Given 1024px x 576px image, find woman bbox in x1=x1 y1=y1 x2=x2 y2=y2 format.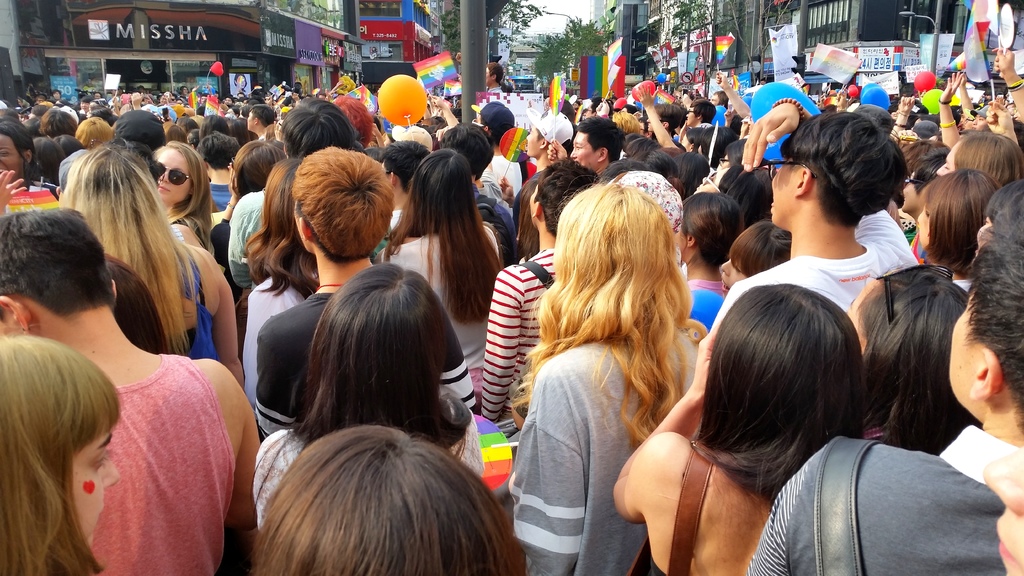
x1=374 y1=146 x2=493 y2=385.
